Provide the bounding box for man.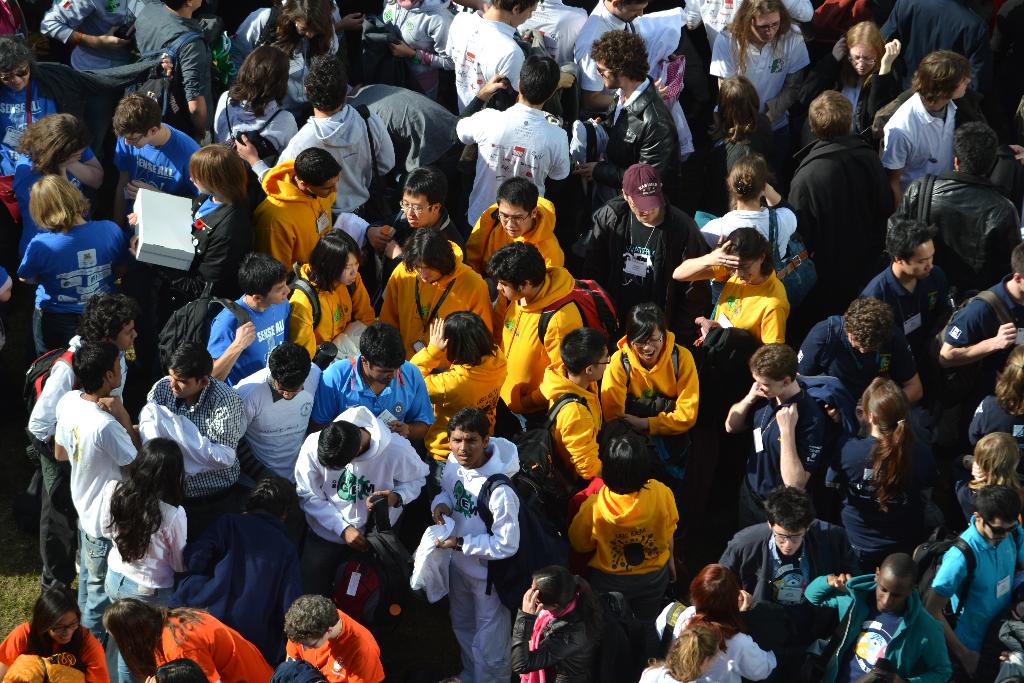
<bbox>40, 0, 145, 68</bbox>.
